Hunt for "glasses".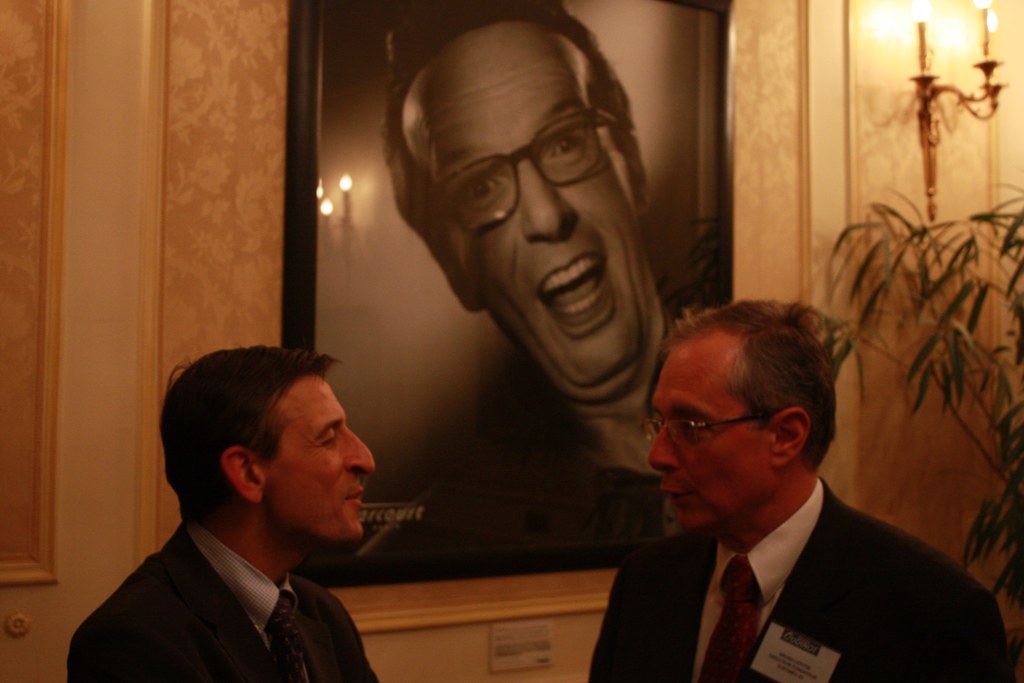
Hunted down at <box>640,409,771,448</box>.
